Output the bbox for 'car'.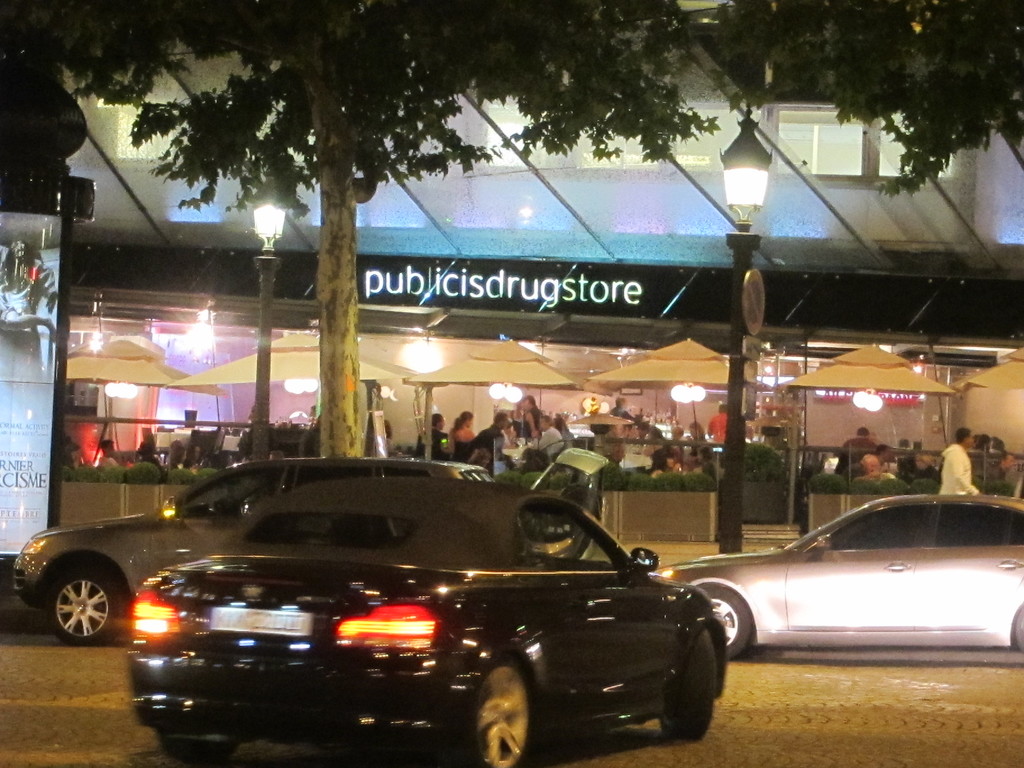
pyautogui.locateOnScreen(9, 447, 609, 647).
